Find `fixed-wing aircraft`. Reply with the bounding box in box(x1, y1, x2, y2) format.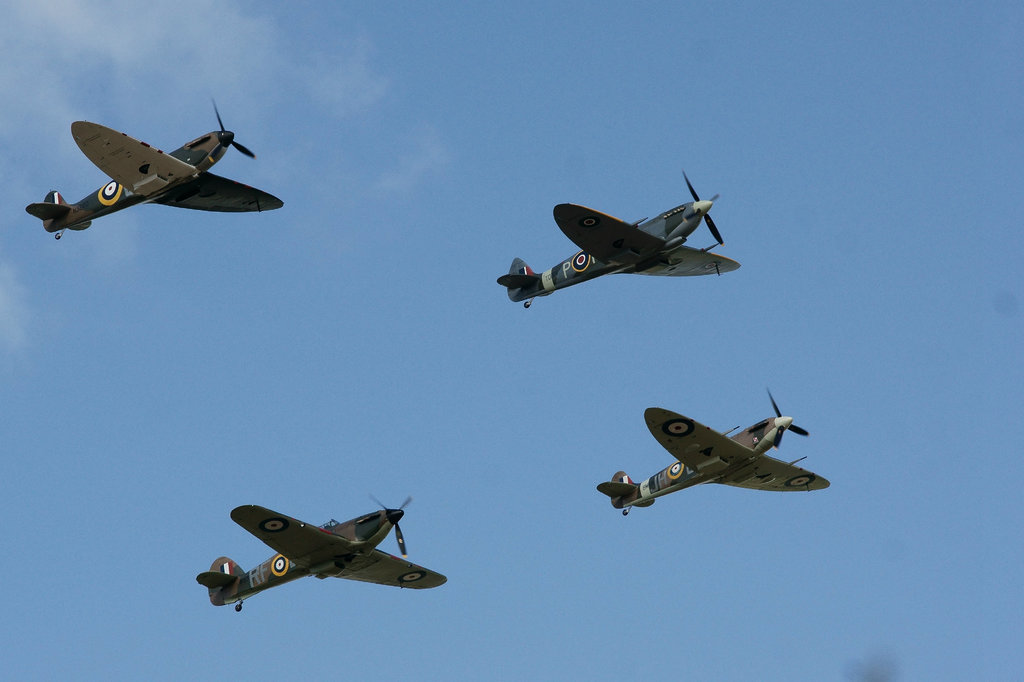
box(594, 383, 838, 514).
